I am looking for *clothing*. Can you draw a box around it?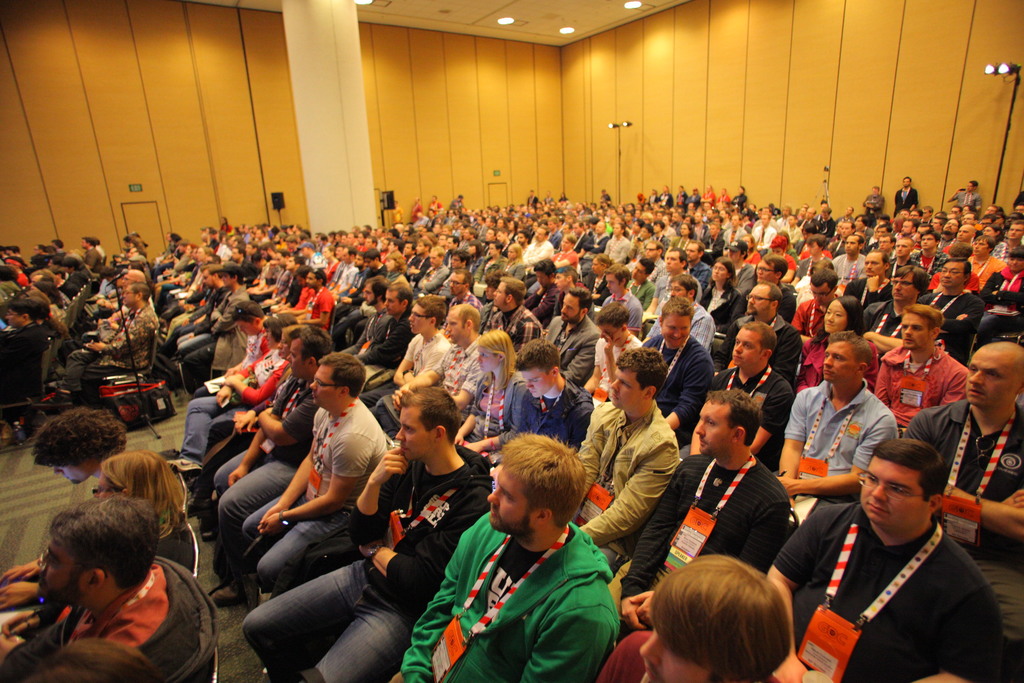
Sure, the bounding box is BBox(84, 245, 102, 268).
